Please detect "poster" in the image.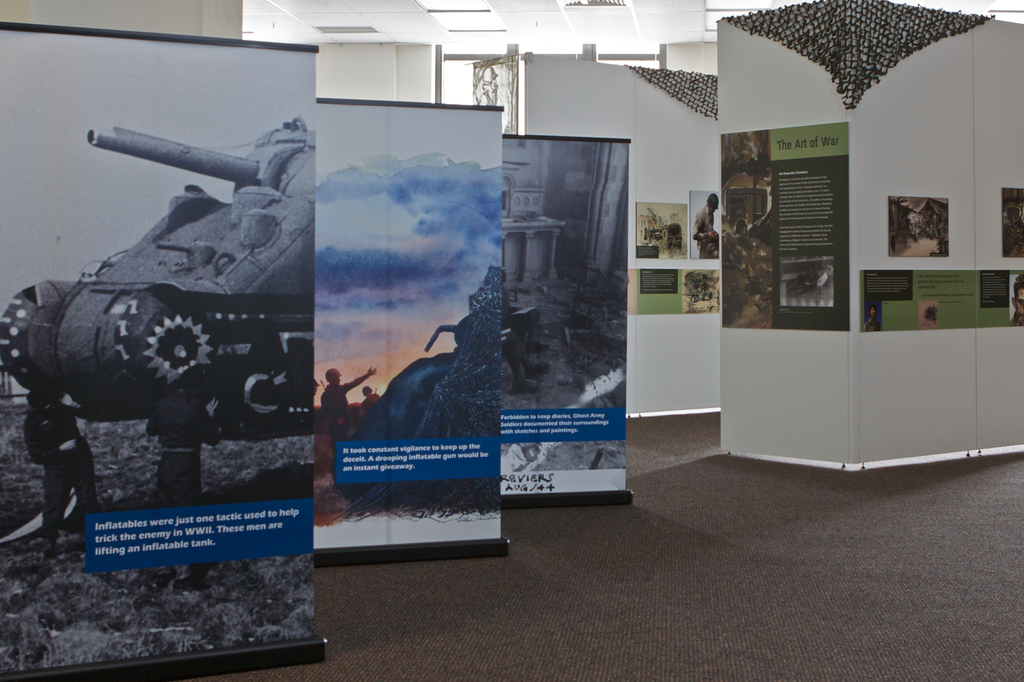
select_region(635, 200, 689, 259).
